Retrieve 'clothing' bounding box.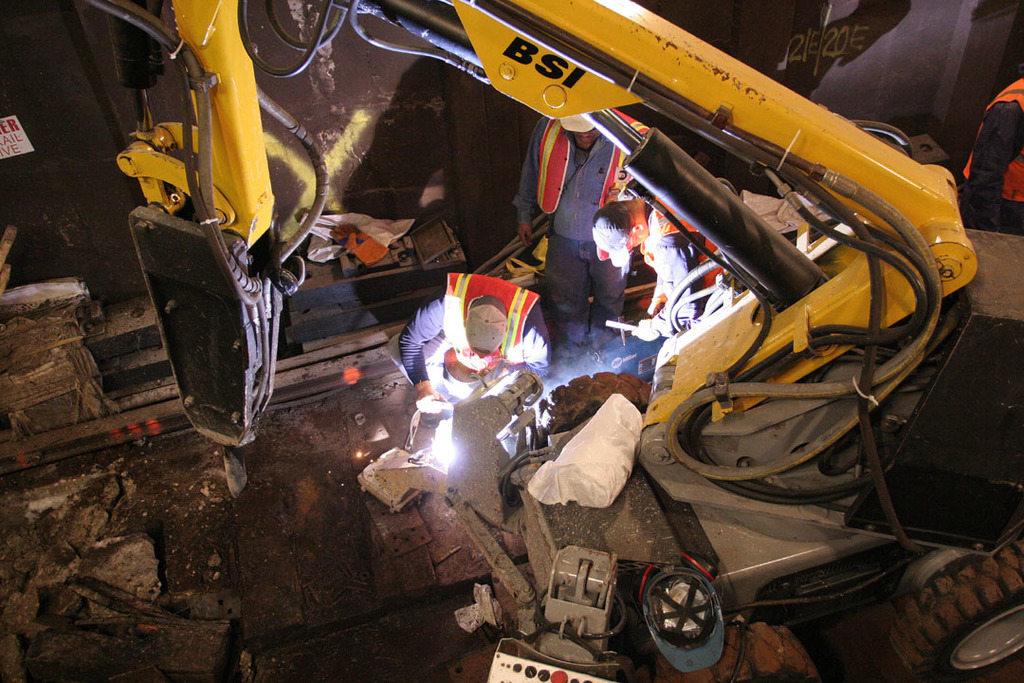
Bounding box: <region>393, 269, 553, 410</region>.
